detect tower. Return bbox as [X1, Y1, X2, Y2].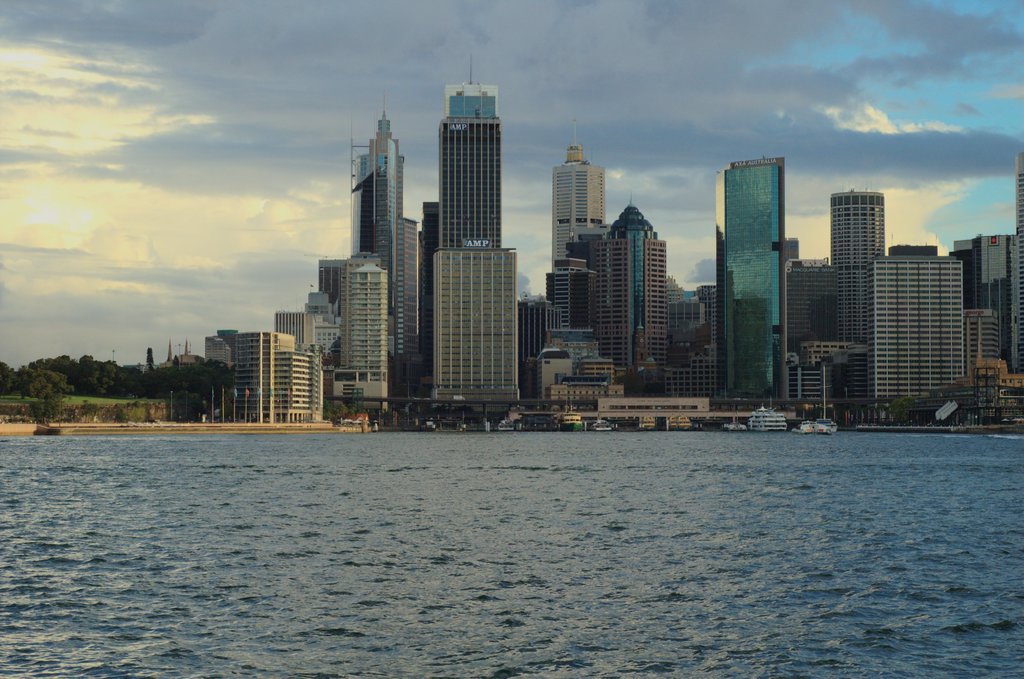
[968, 312, 1003, 377].
